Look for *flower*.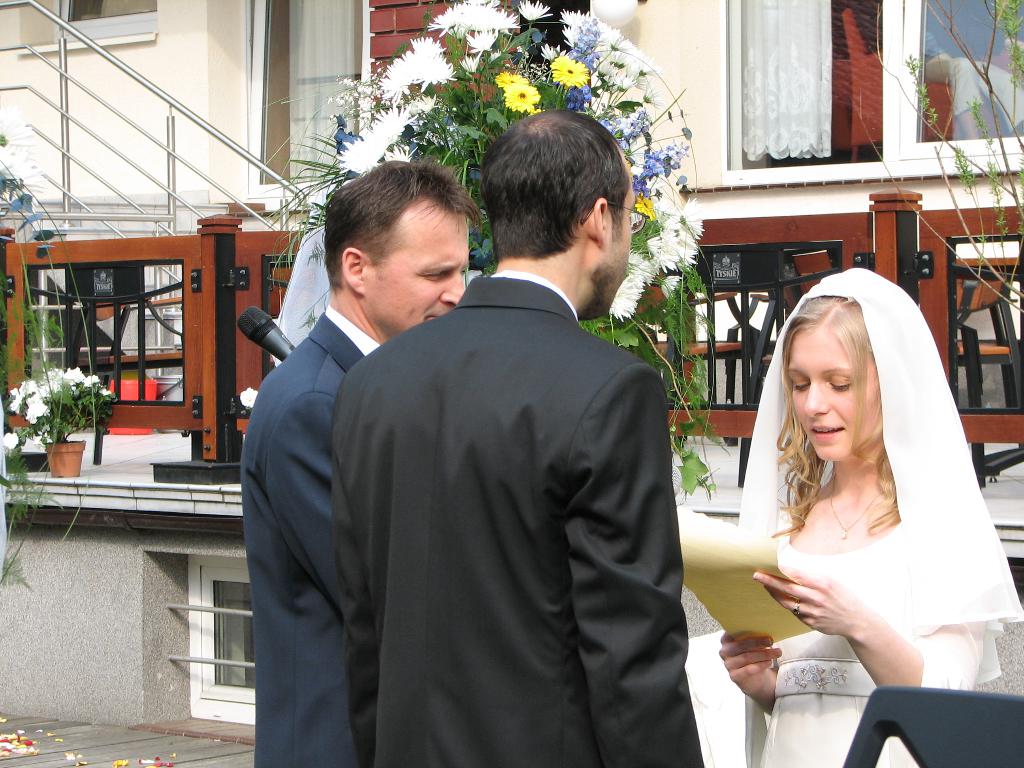
Found: pyautogui.locateOnScreen(602, 26, 632, 54).
